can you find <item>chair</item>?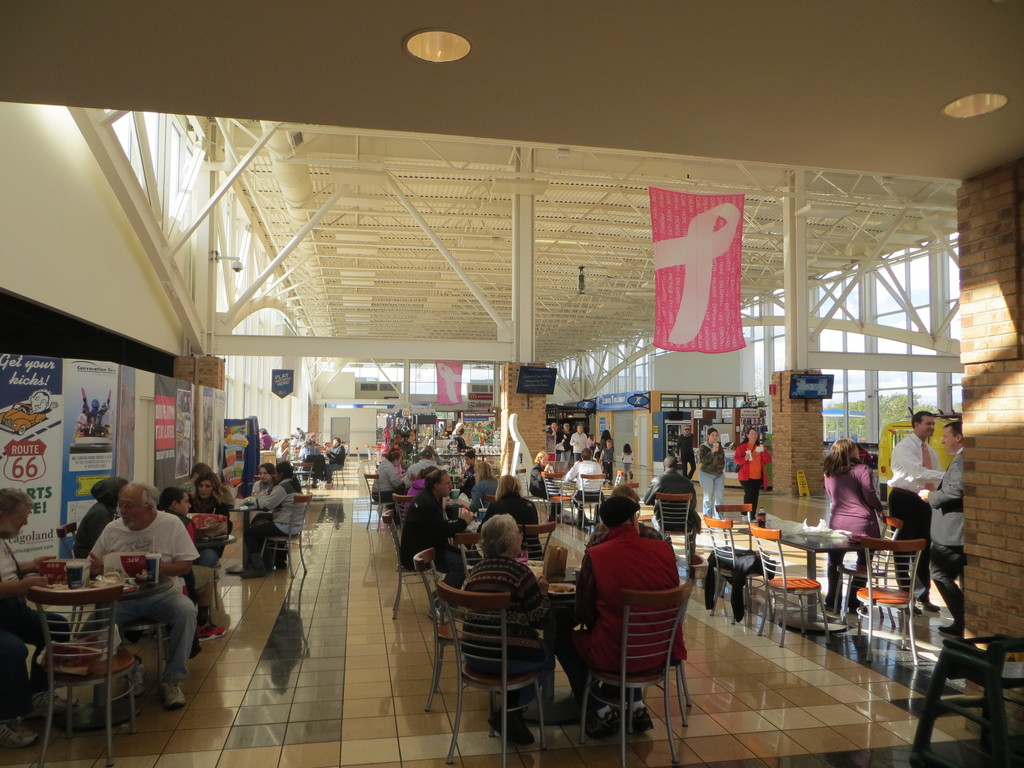
Yes, bounding box: (52, 522, 86, 636).
